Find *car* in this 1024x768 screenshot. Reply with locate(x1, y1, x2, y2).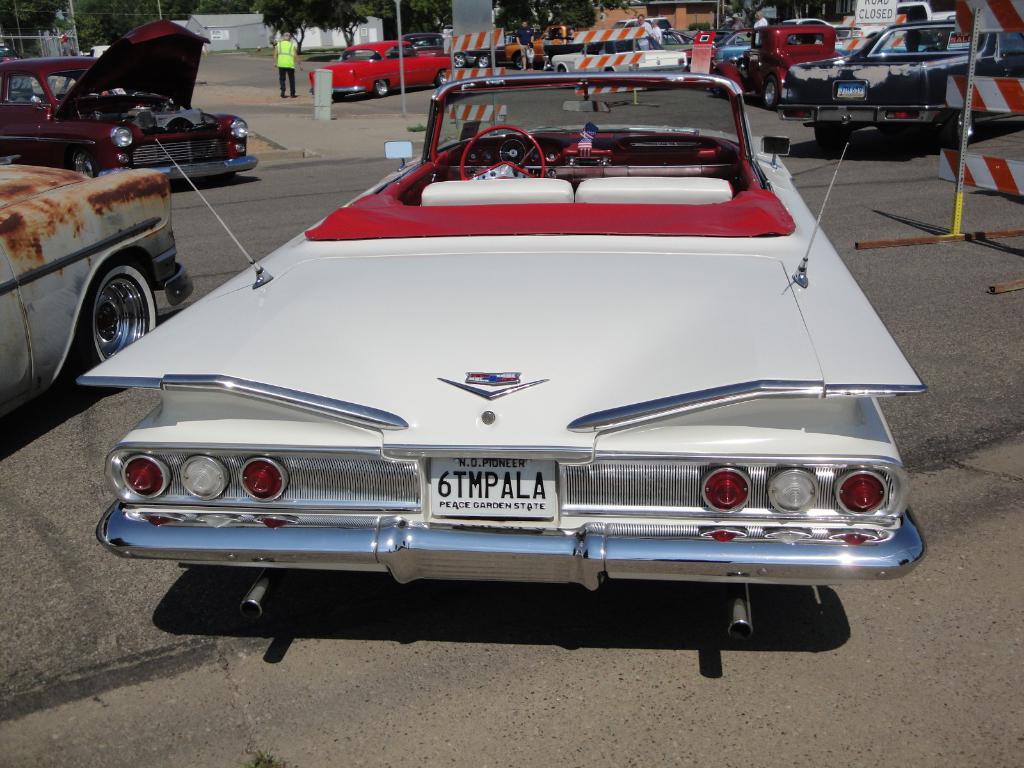
locate(0, 163, 189, 436).
